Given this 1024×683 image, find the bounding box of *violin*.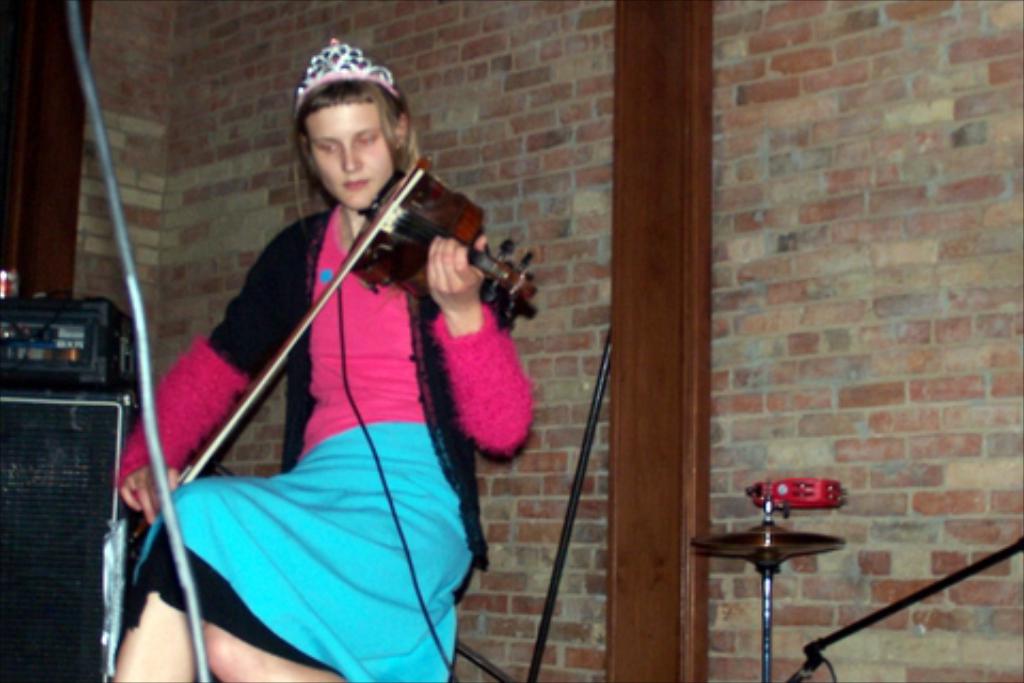
bbox(160, 107, 510, 476).
